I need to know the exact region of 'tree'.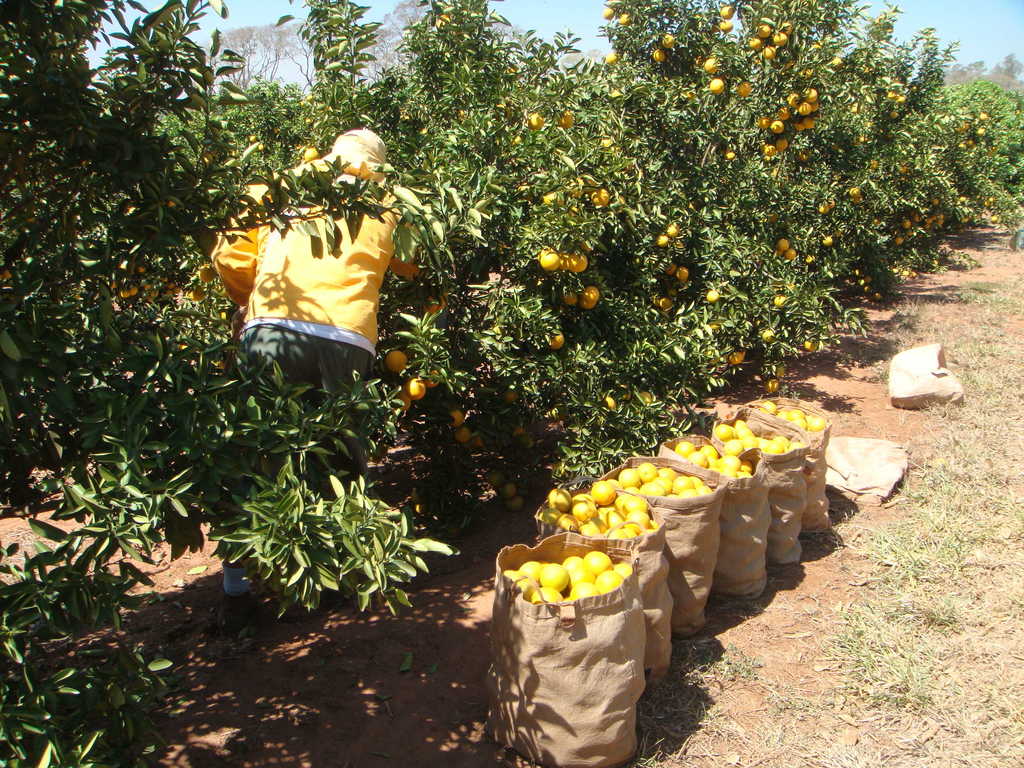
Region: {"left": 829, "top": 21, "right": 1010, "bottom": 260}.
